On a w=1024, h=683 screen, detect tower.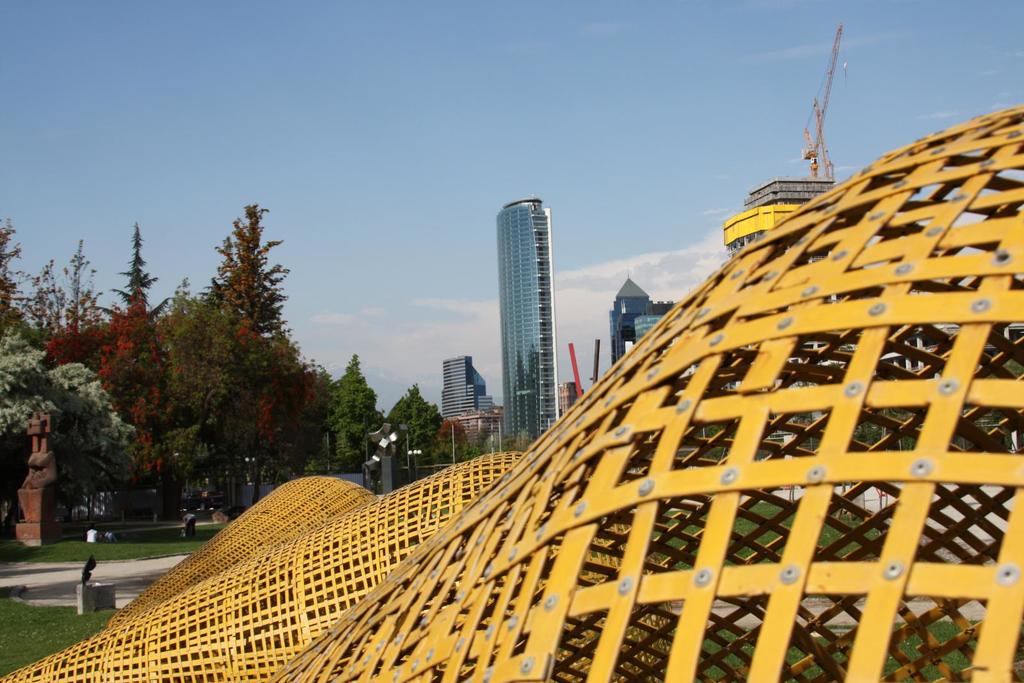
box=[803, 13, 844, 181].
